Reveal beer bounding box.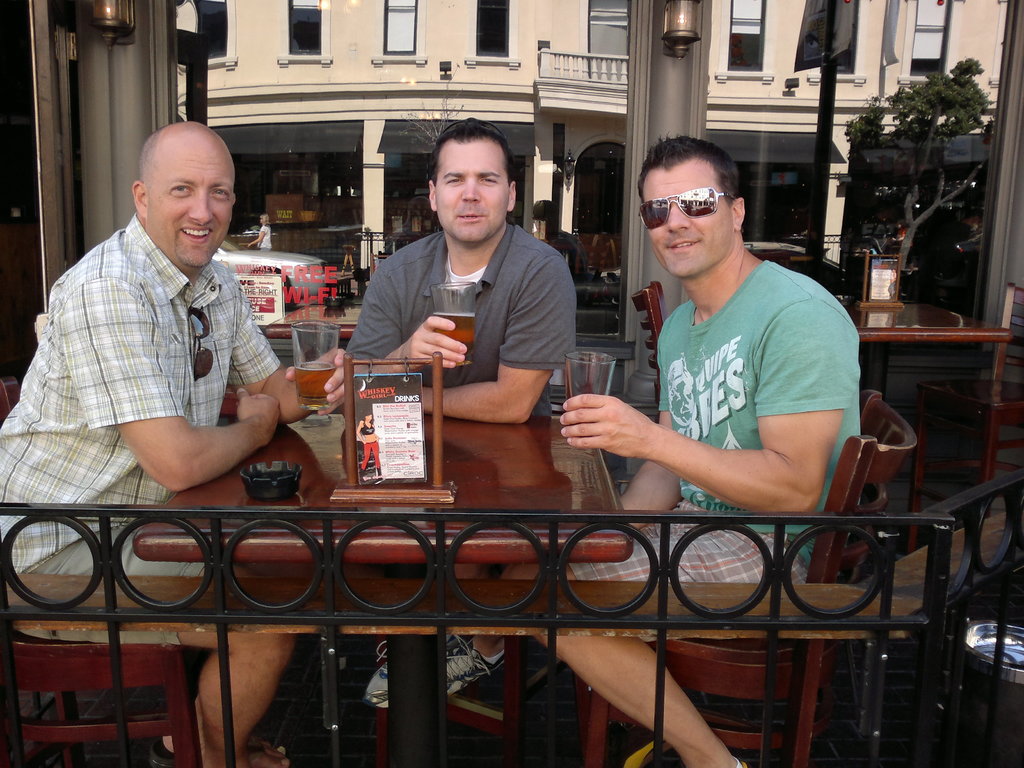
Revealed: l=570, t=347, r=632, b=425.
